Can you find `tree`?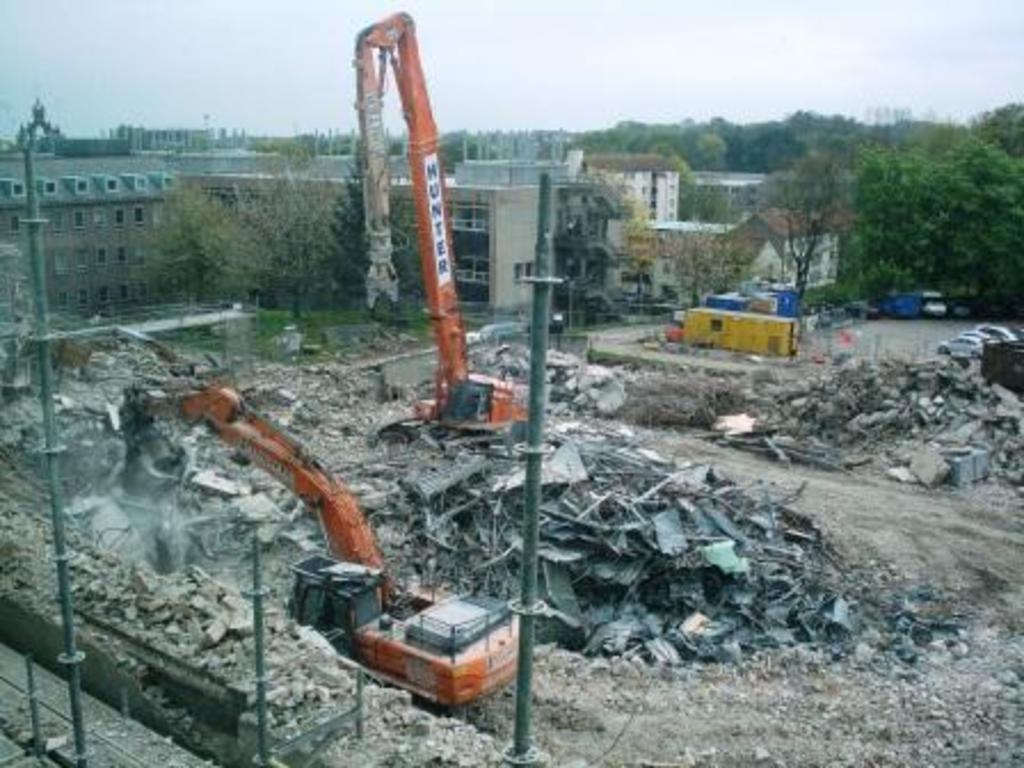
Yes, bounding box: [x1=176, y1=178, x2=336, y2=331].
